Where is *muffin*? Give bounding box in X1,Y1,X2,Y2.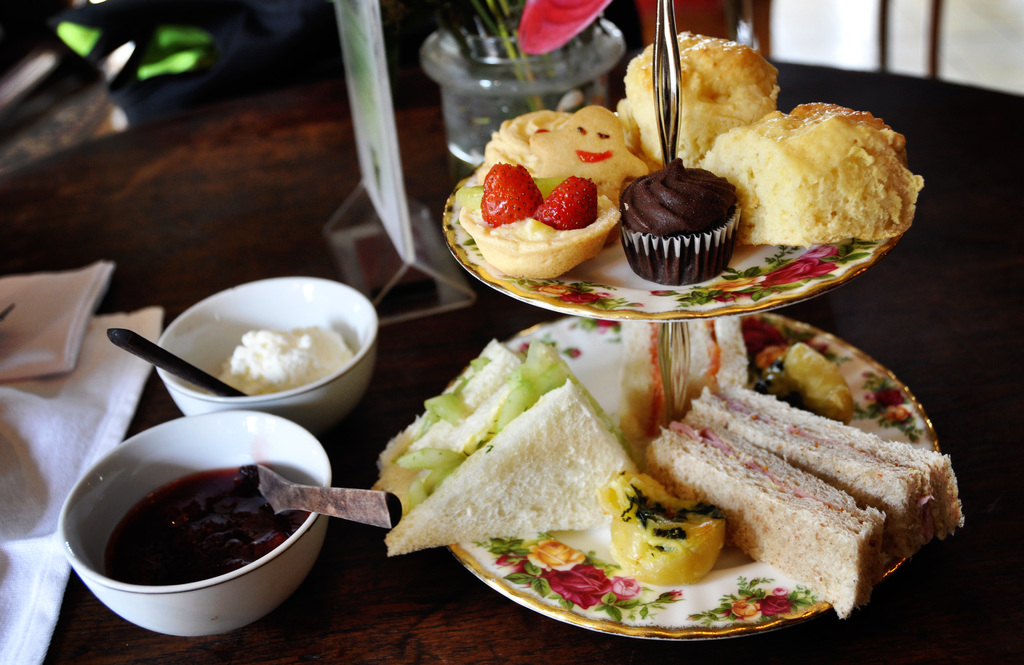
618,150,749,281.
